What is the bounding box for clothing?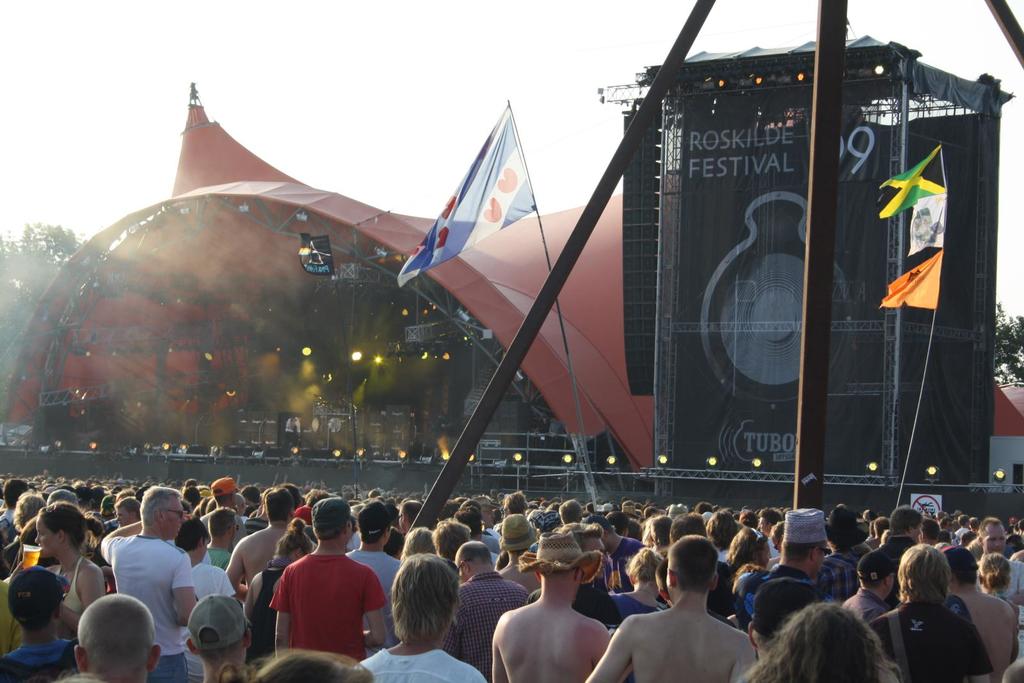
754,560,817,640.
